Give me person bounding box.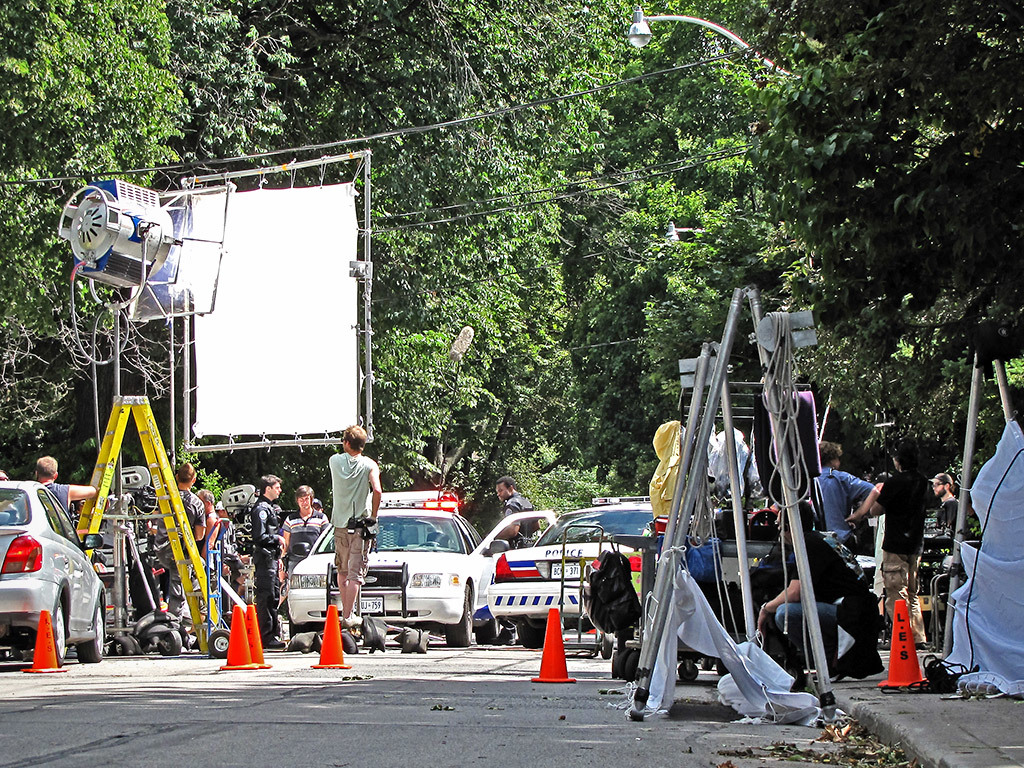
{"x1": 929, "y1": 466, "x2": 970, "y2": 555}.
